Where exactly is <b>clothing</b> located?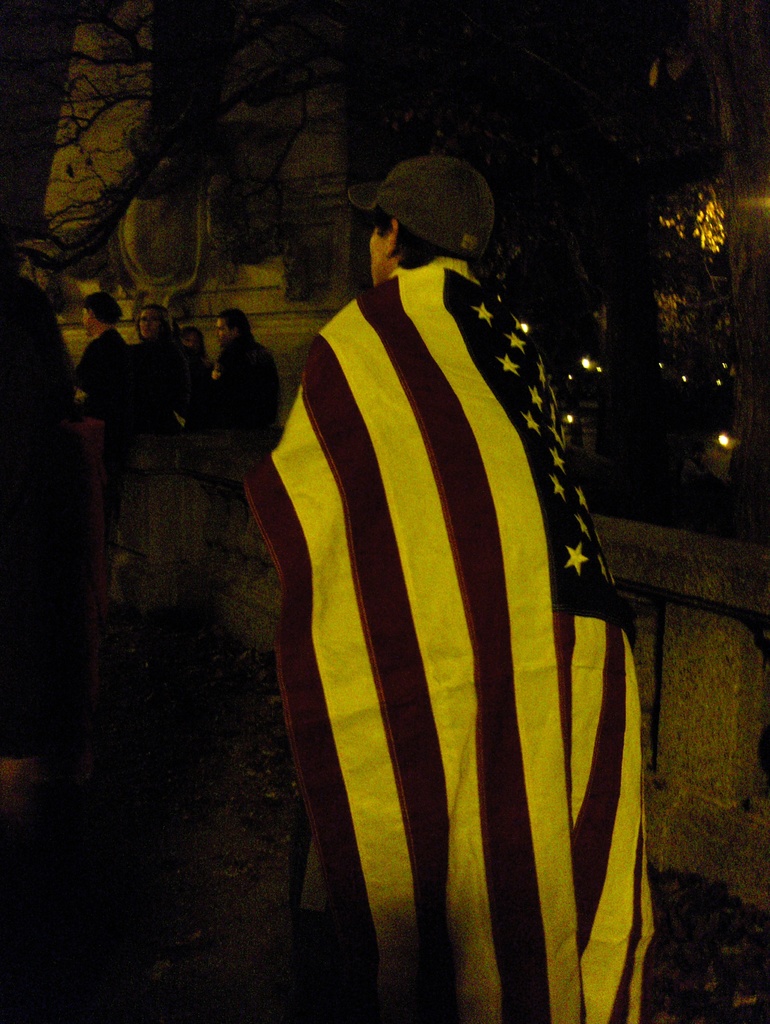
Its bounding box is <region>214, 329, 291, 539</region>.
